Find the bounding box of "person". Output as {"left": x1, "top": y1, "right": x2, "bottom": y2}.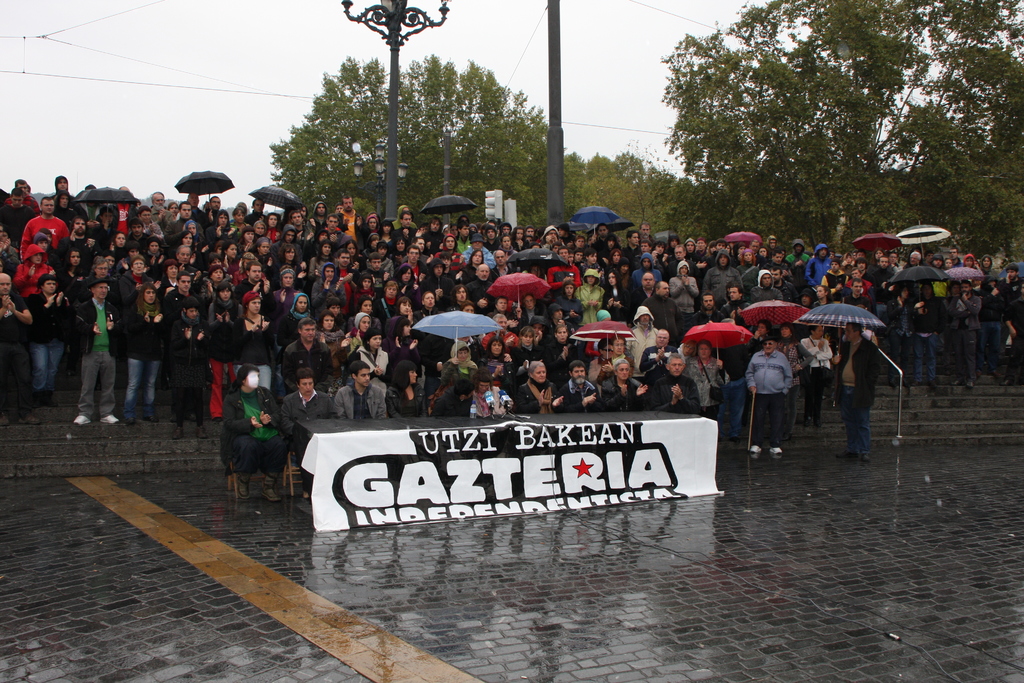
{"left": 26, "top": 191, "right": 68, "bottom": 245}.
